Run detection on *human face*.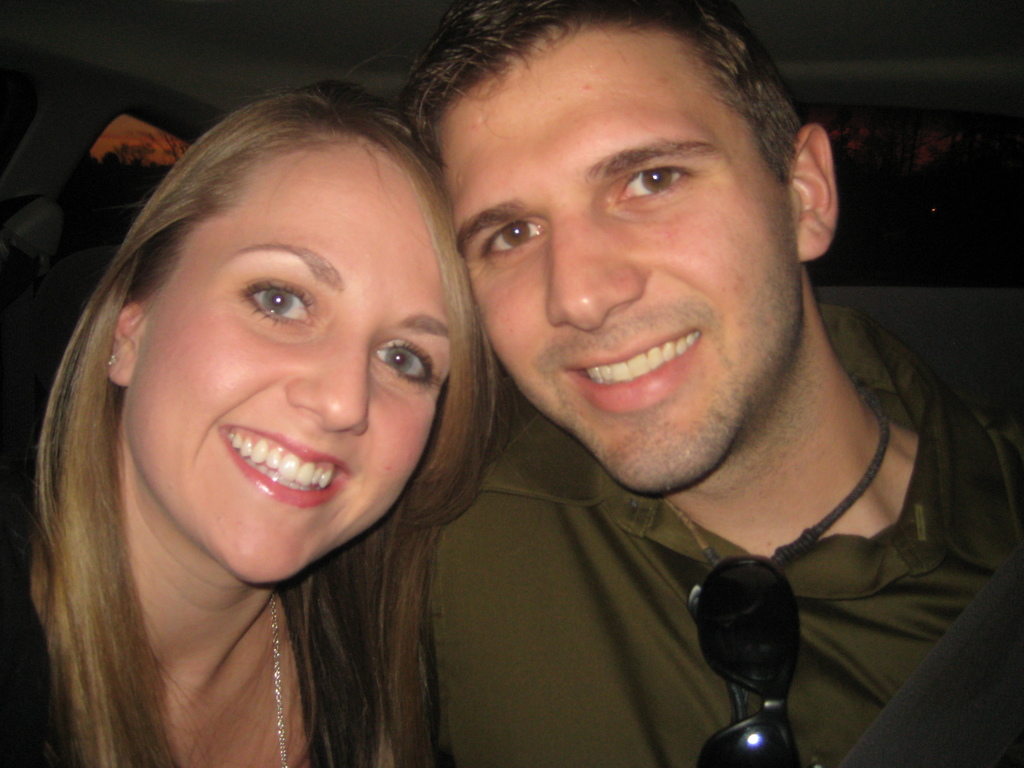
Result: bbox(126, 141, 466, 600).
